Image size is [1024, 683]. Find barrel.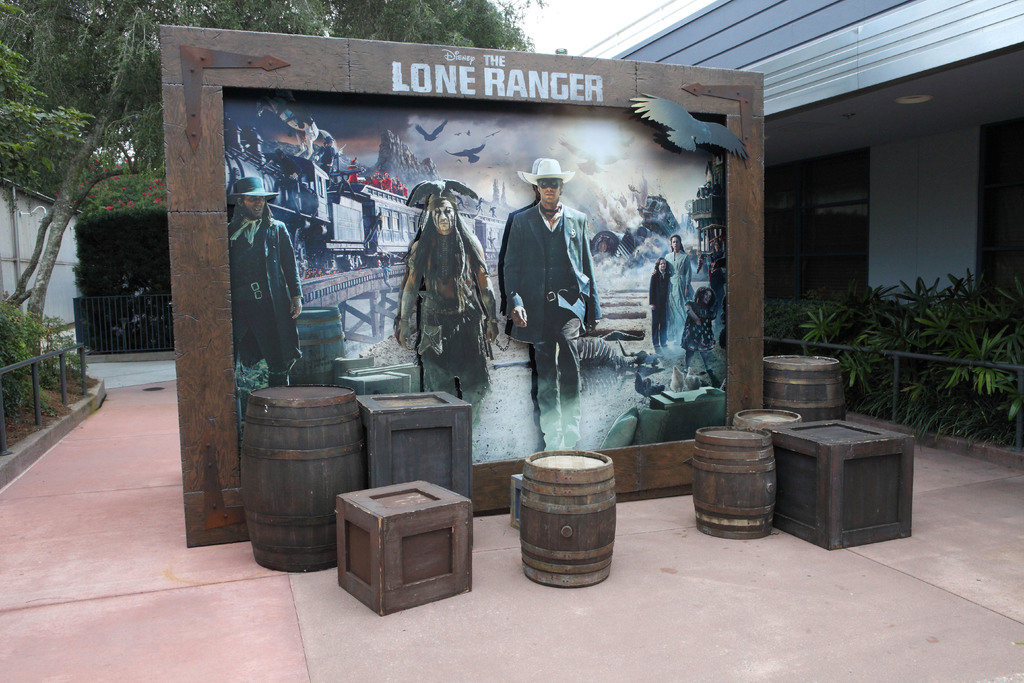
bbox=[735, 407, 808, 492].
